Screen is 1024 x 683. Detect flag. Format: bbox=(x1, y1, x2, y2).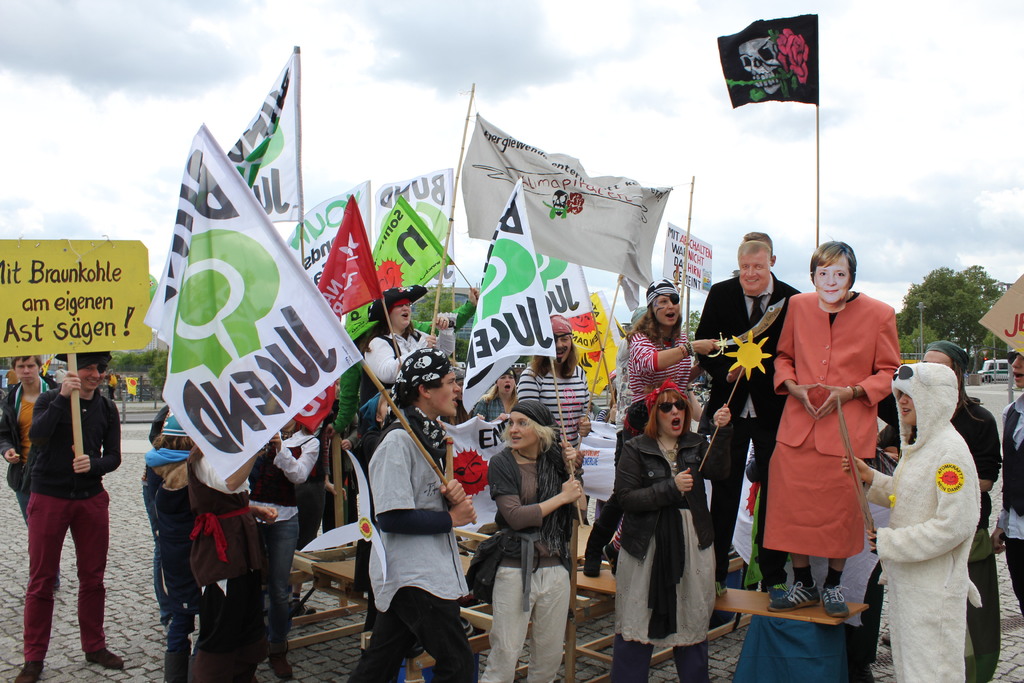
bbox=(728, 37, 826, 113).
